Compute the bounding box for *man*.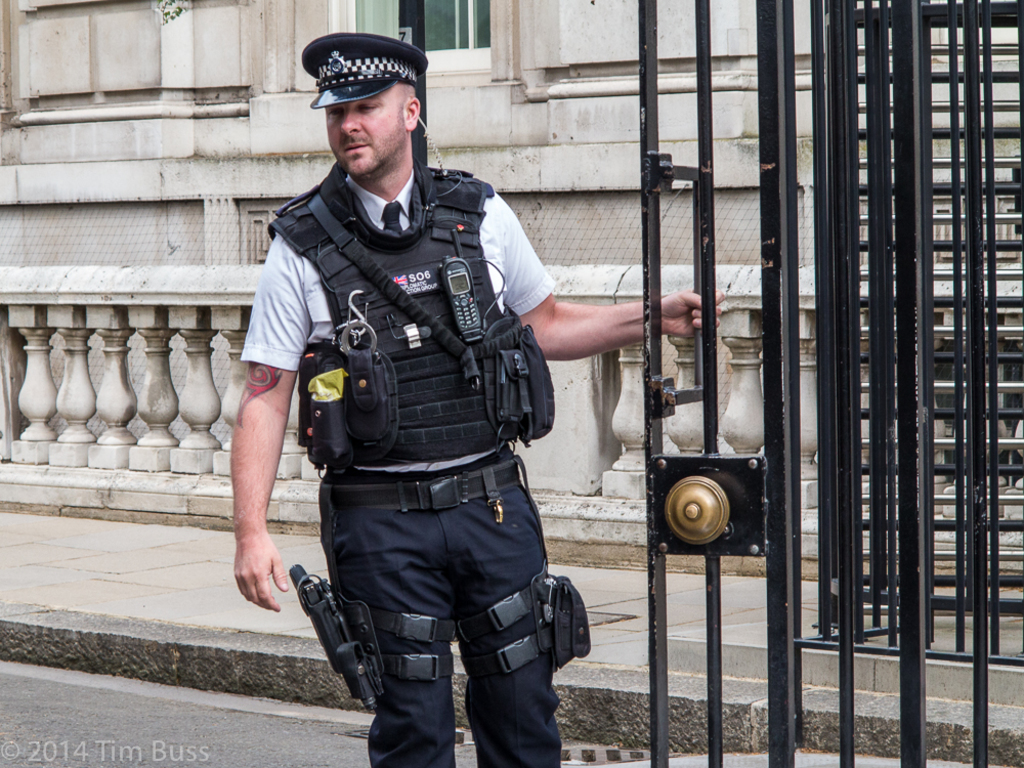
(200,52,693,742).
